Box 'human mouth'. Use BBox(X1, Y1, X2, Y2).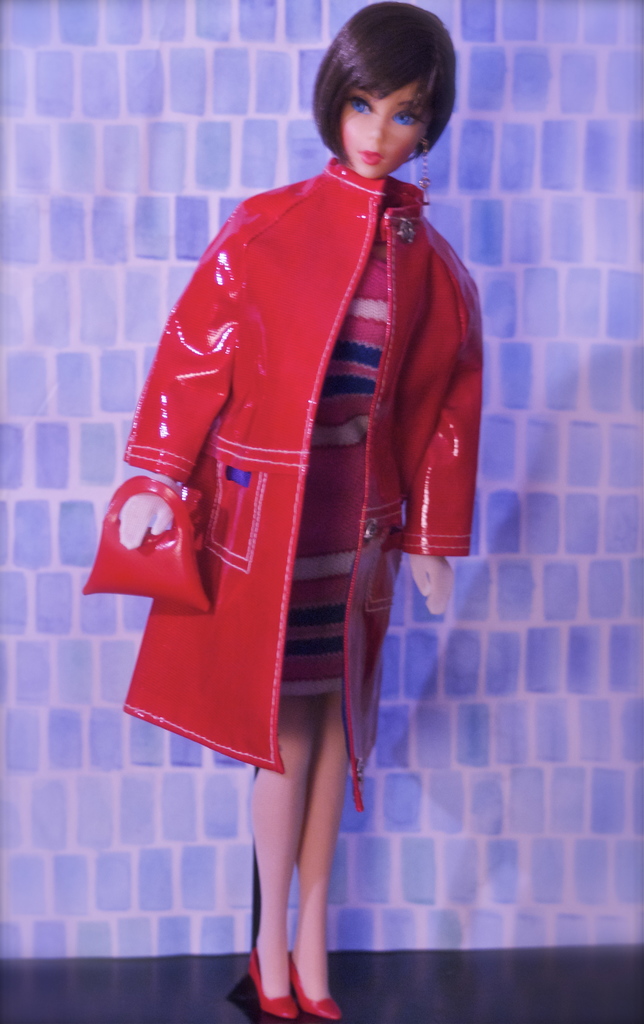
BBox(355, 145, 390, 168).
